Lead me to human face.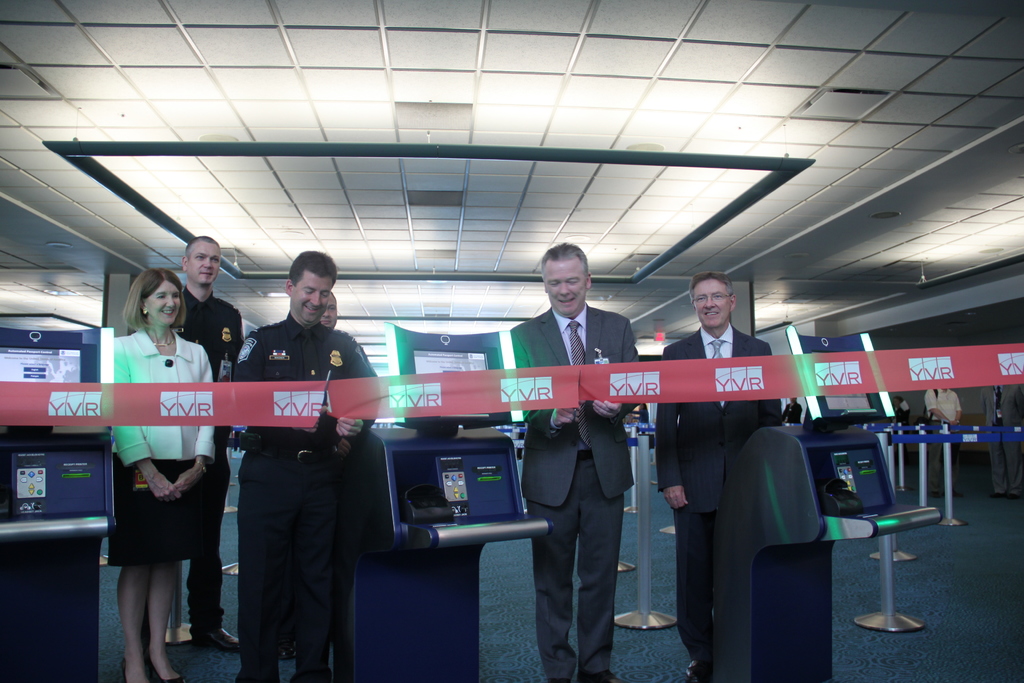
Lead to (x1=540, y1=254, x2=586, y2=318).
